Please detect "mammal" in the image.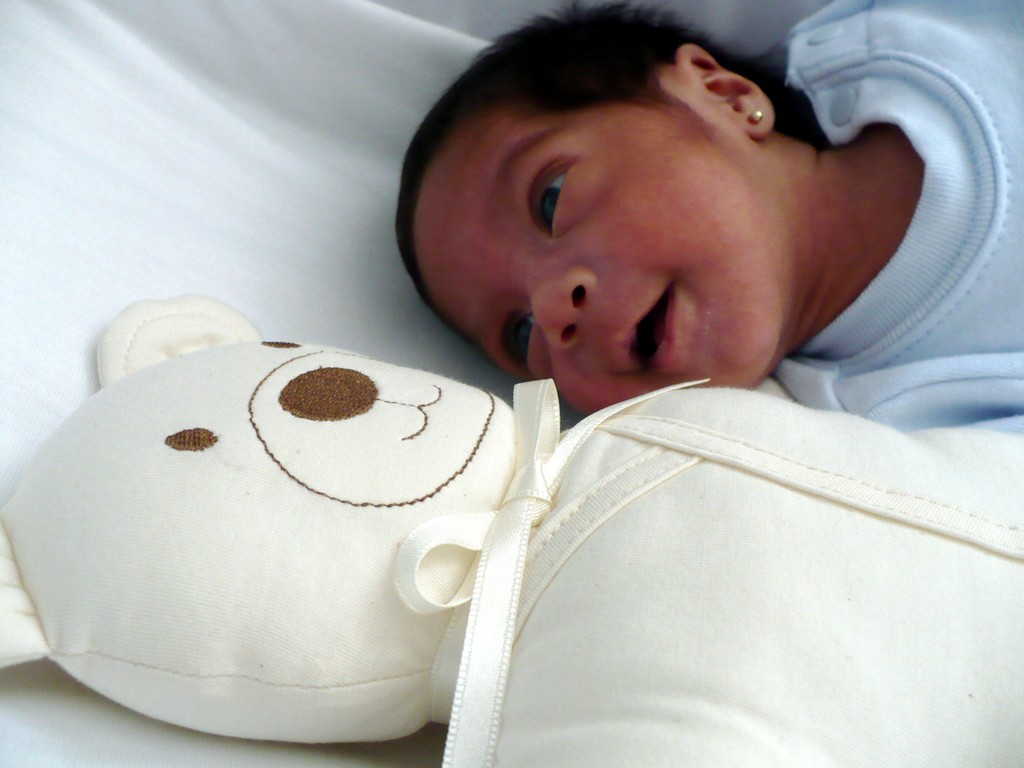
box(0, 291, 1023, 767).
